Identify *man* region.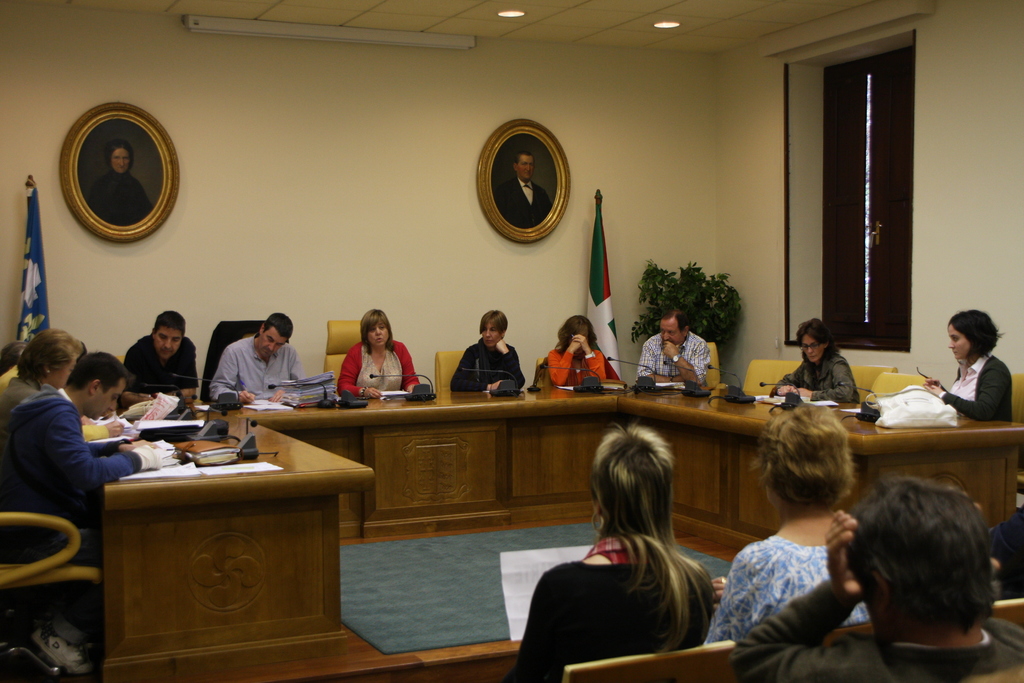
Region: crop(124, 305, 196, 415).
